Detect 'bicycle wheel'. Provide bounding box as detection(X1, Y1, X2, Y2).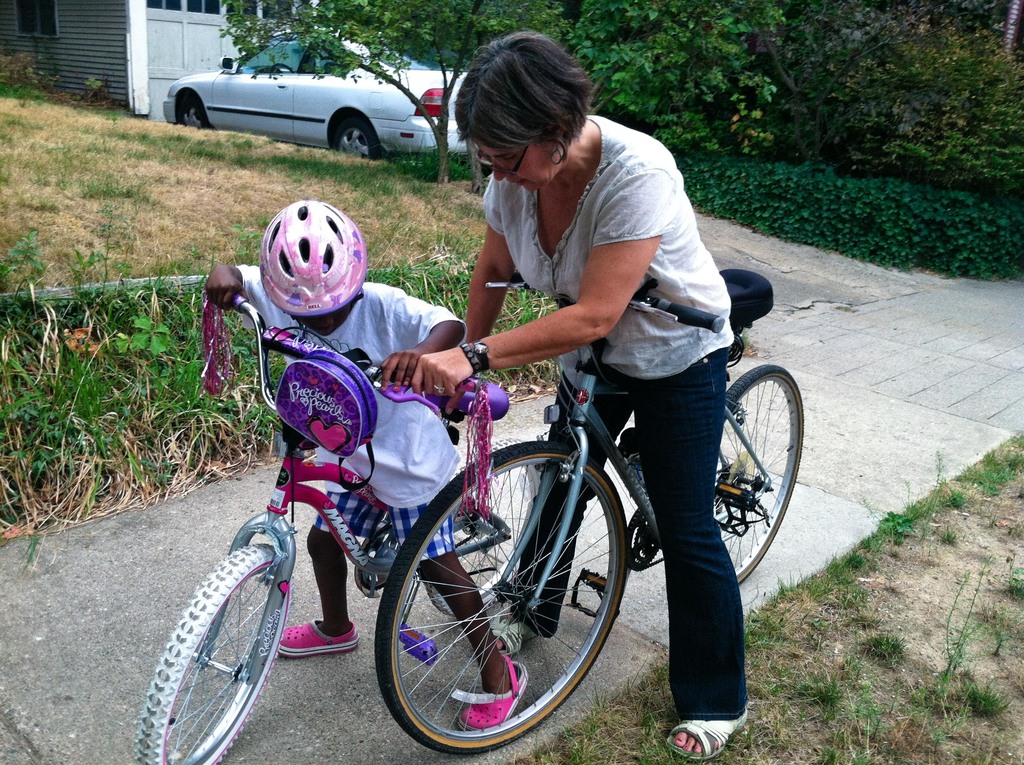
detection(425, 438, 540, 622).
